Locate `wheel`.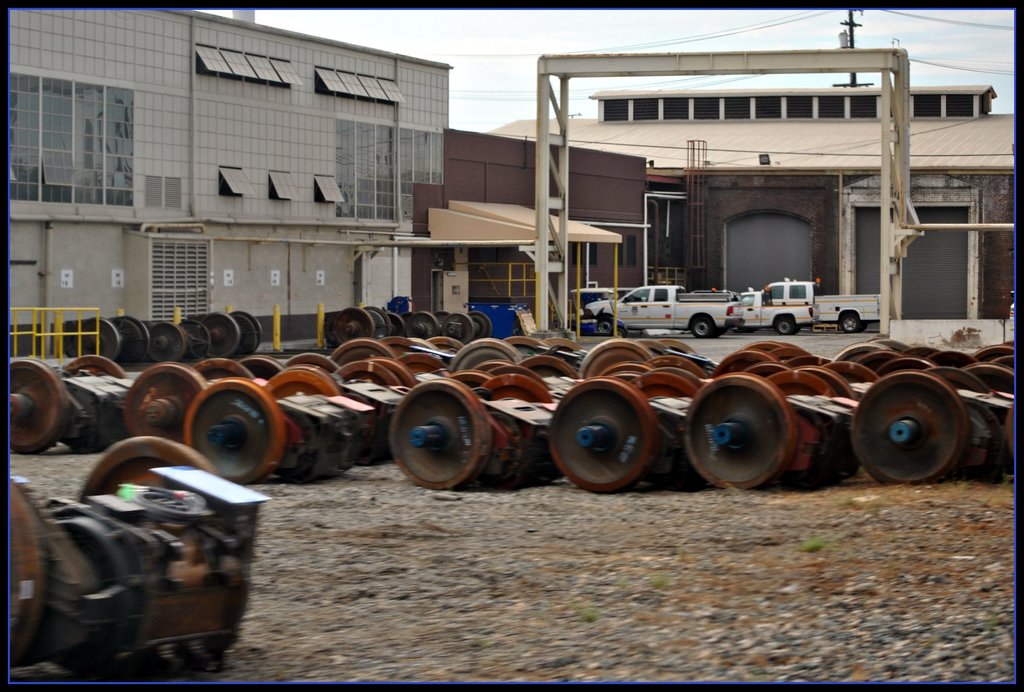
Bounding box: crop(113, 314, 145, 367).
